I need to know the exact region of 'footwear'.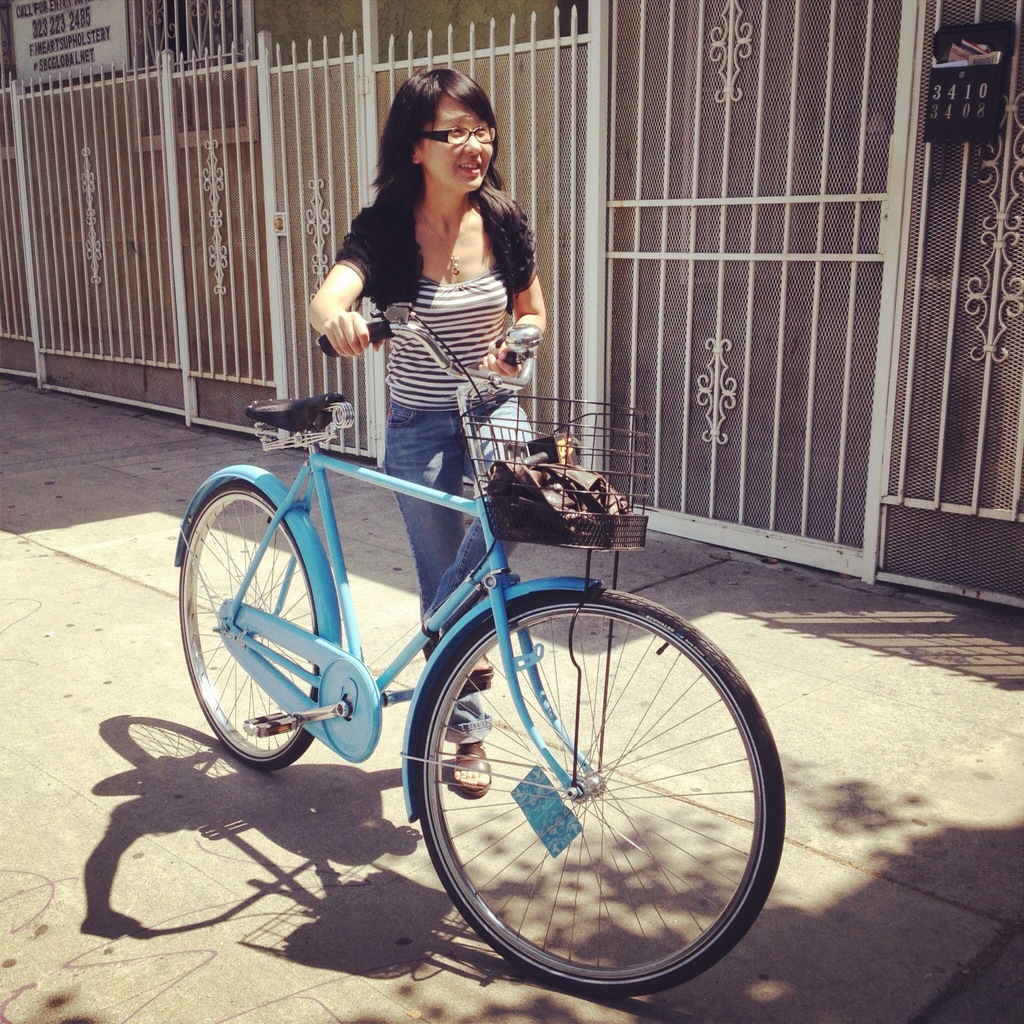
Region: [447, 736, 497, 793].
